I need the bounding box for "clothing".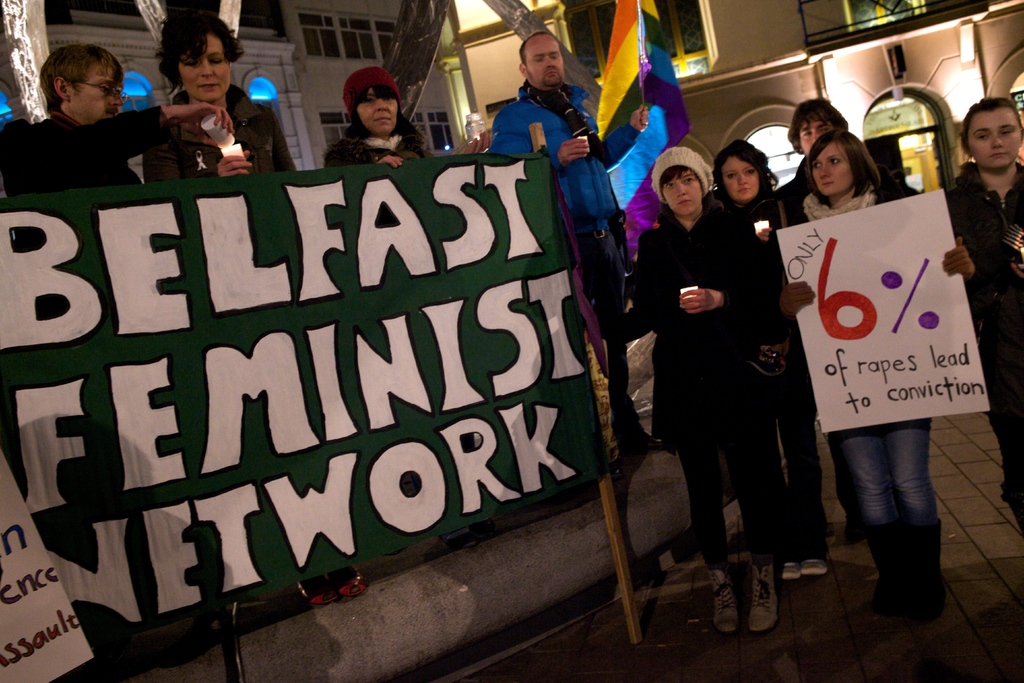
Here it is: bbox=[778, 162, 816, 210].
